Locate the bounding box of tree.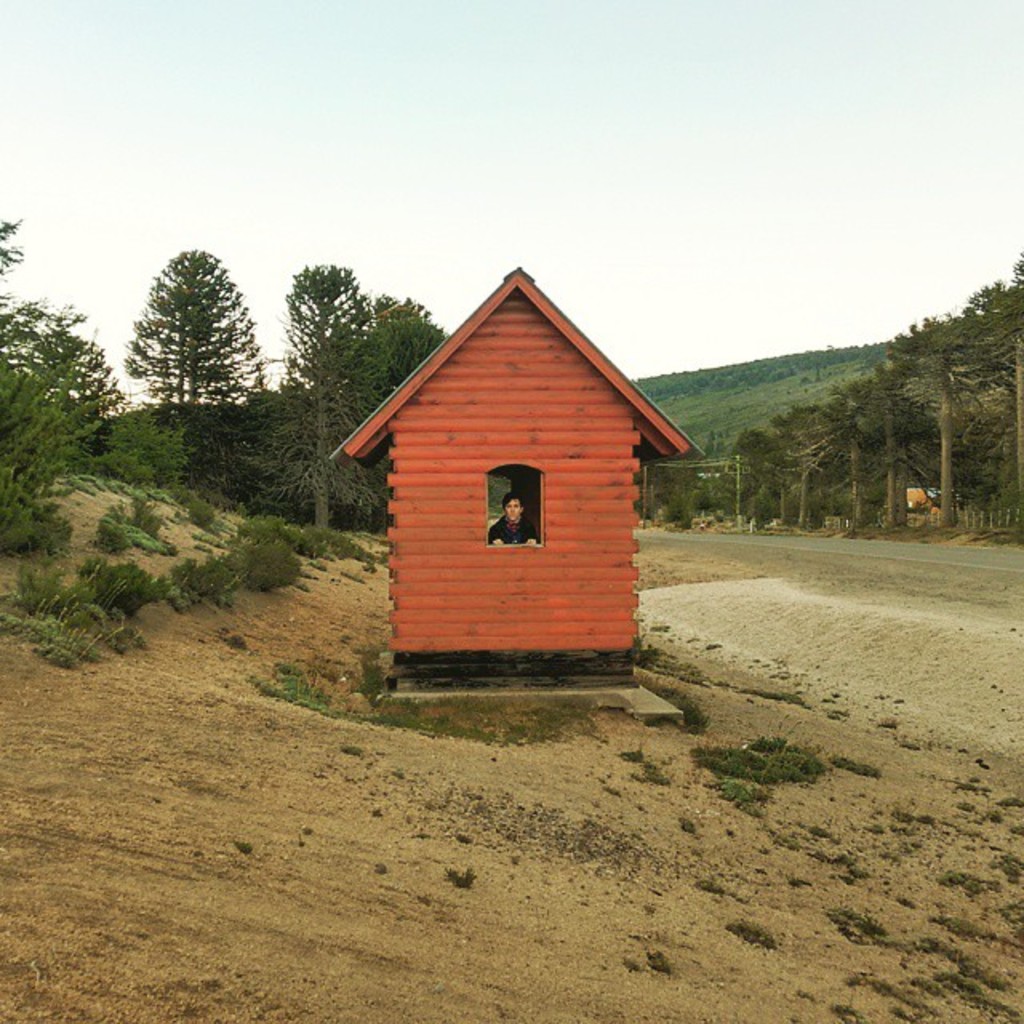
Bounding box: crop(274, 254, 445, 544).
